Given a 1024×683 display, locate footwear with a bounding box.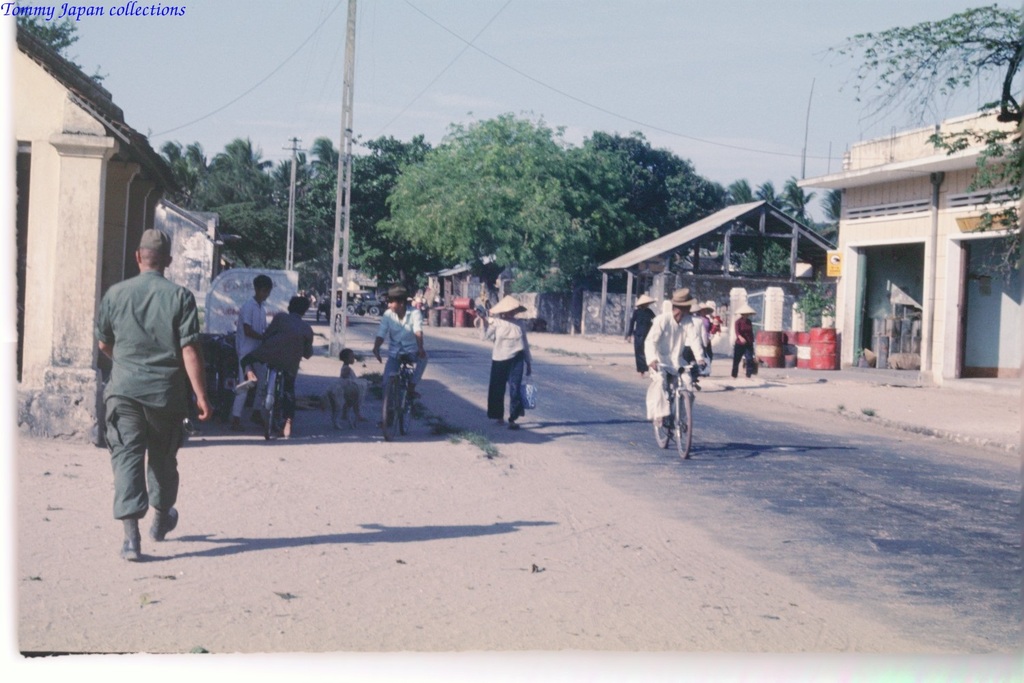
Located: region(227, 421, 246, 433).
